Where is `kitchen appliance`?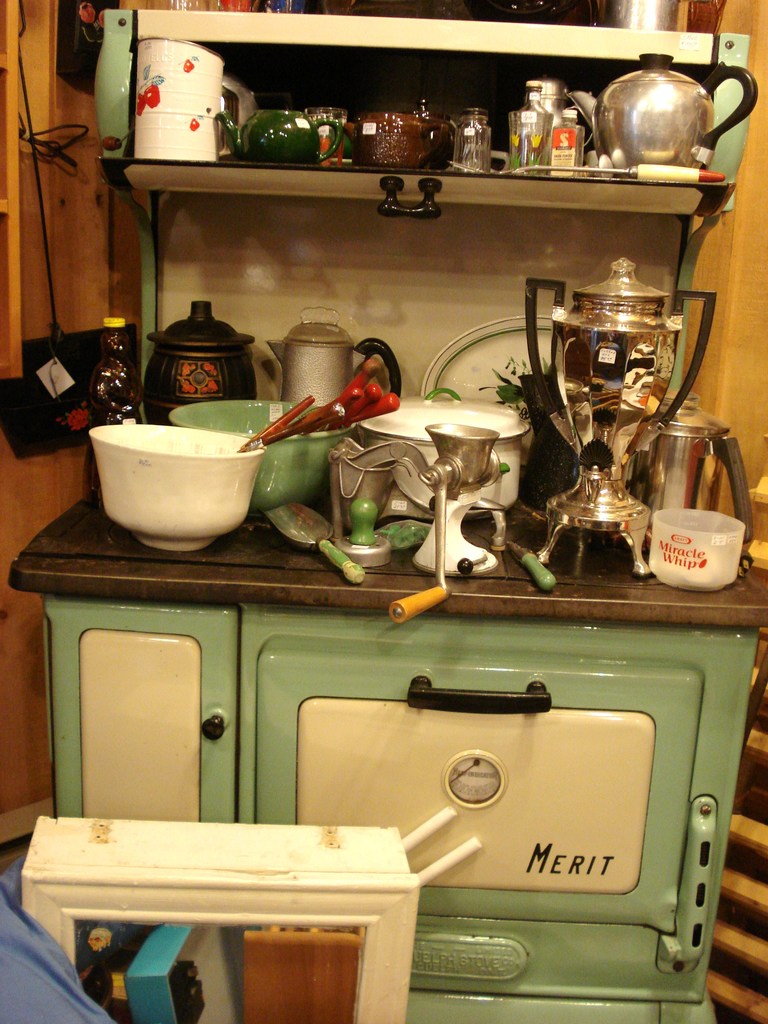
bbox=[520, 83, 577, 122].
